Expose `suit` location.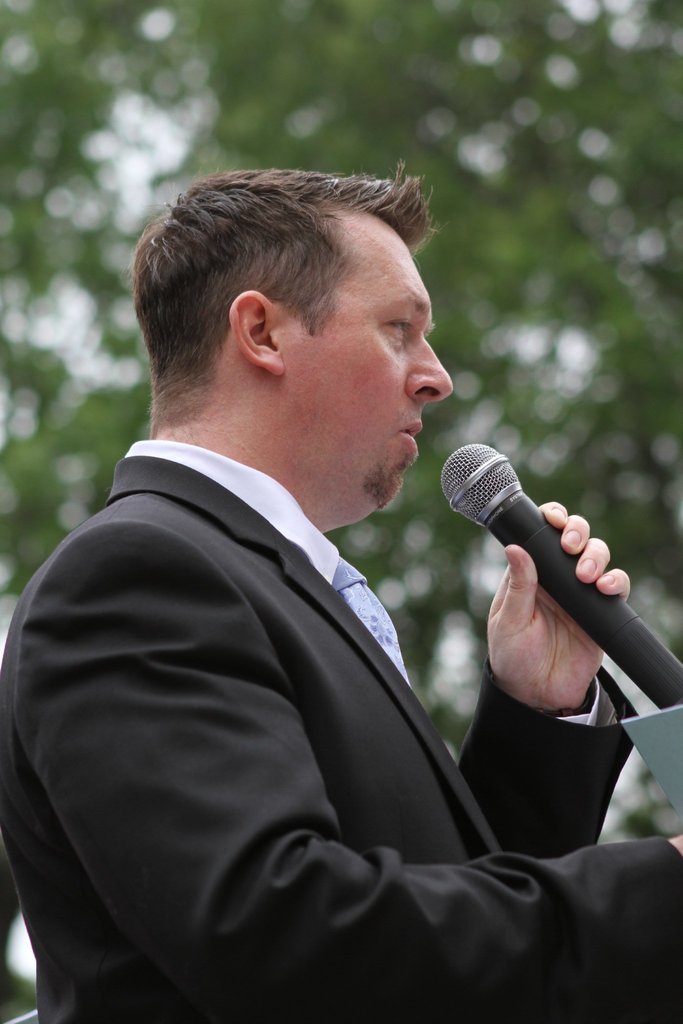
Exposed at 0/436/682/1020.
